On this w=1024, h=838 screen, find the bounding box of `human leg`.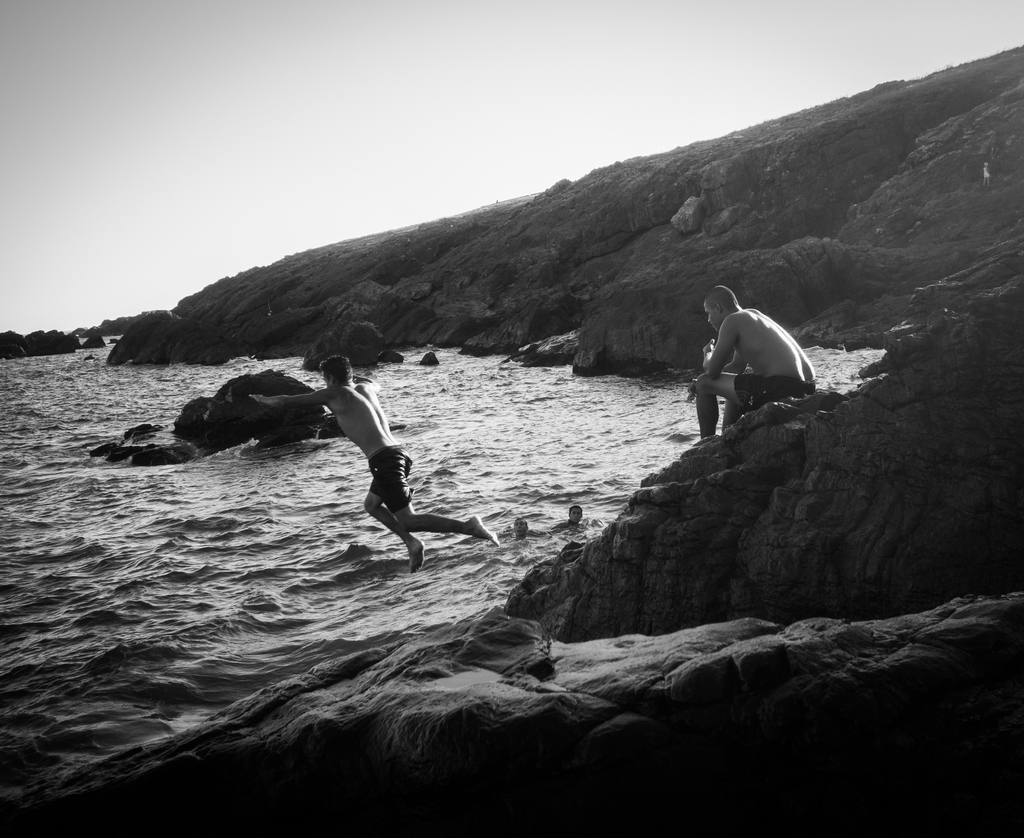
Bounding box: 378/454/500/546.
